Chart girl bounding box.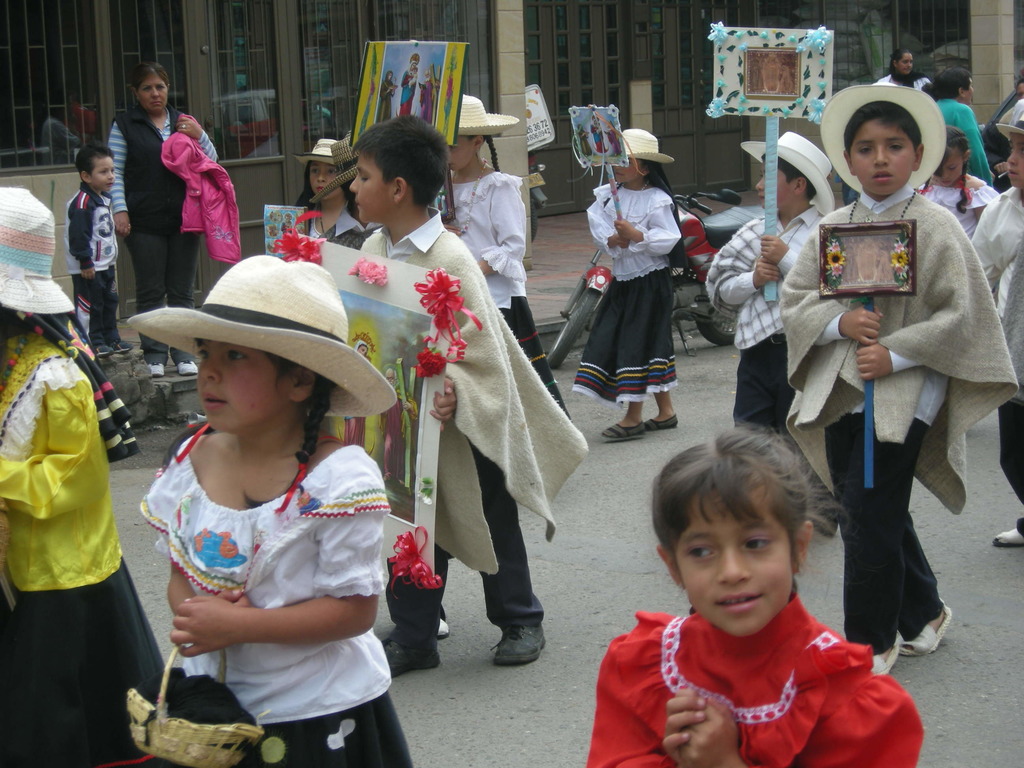
Charted: 294/140/365/245.
